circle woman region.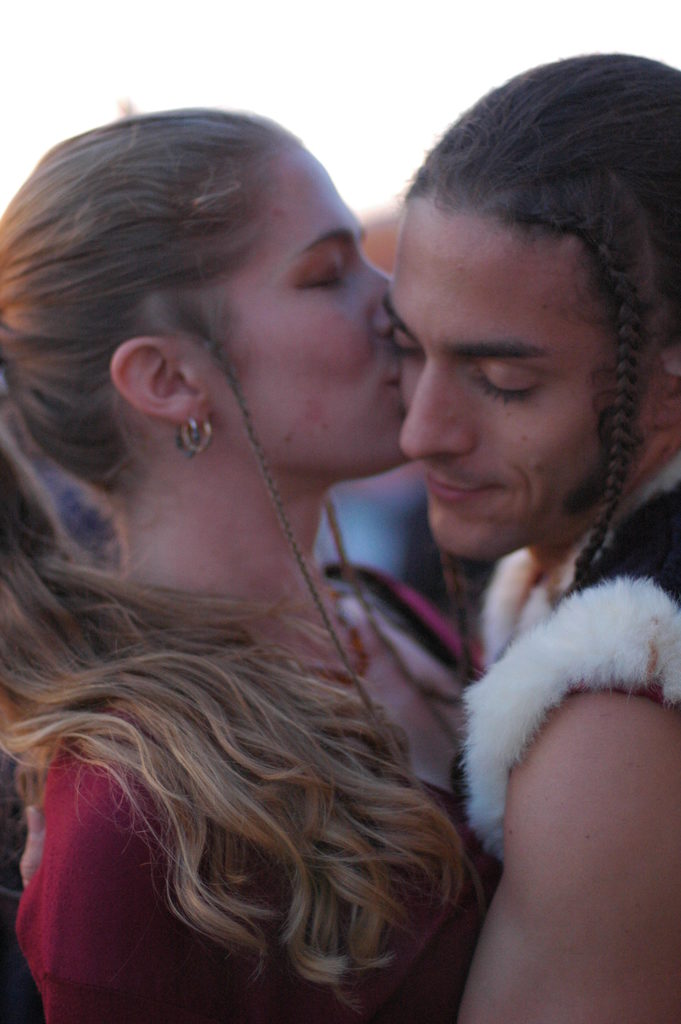
Region: (x1=0, y1=101, x2=495, y2=1023).
